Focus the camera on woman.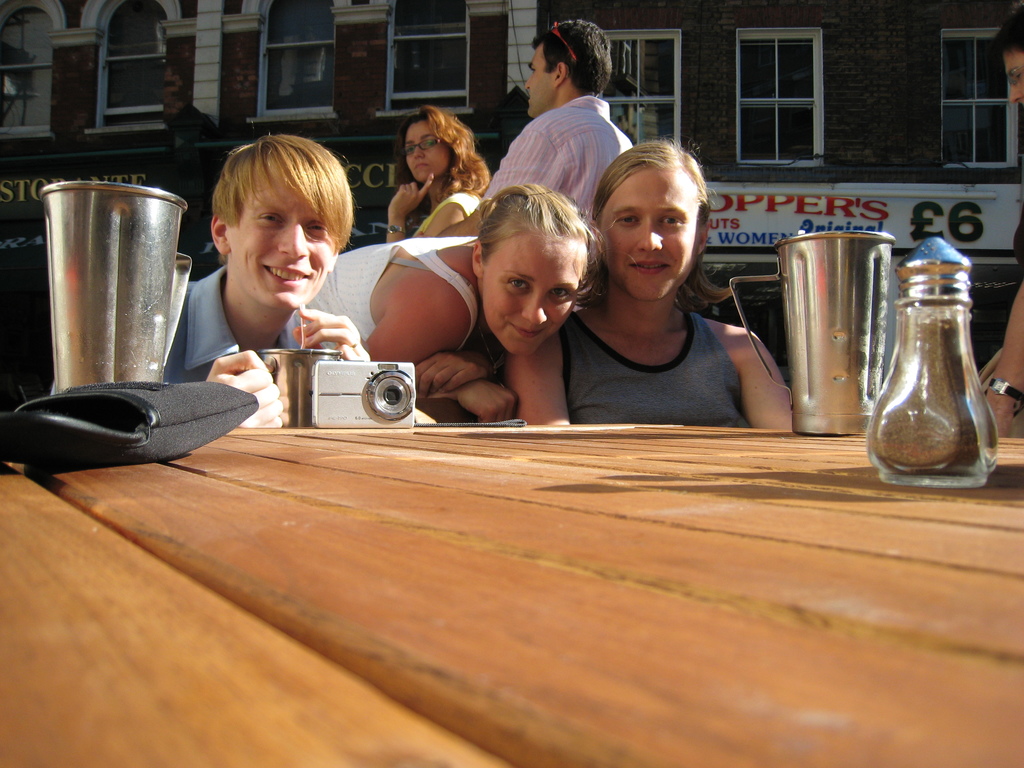
Focus region: [300, 180, 610, 428].
